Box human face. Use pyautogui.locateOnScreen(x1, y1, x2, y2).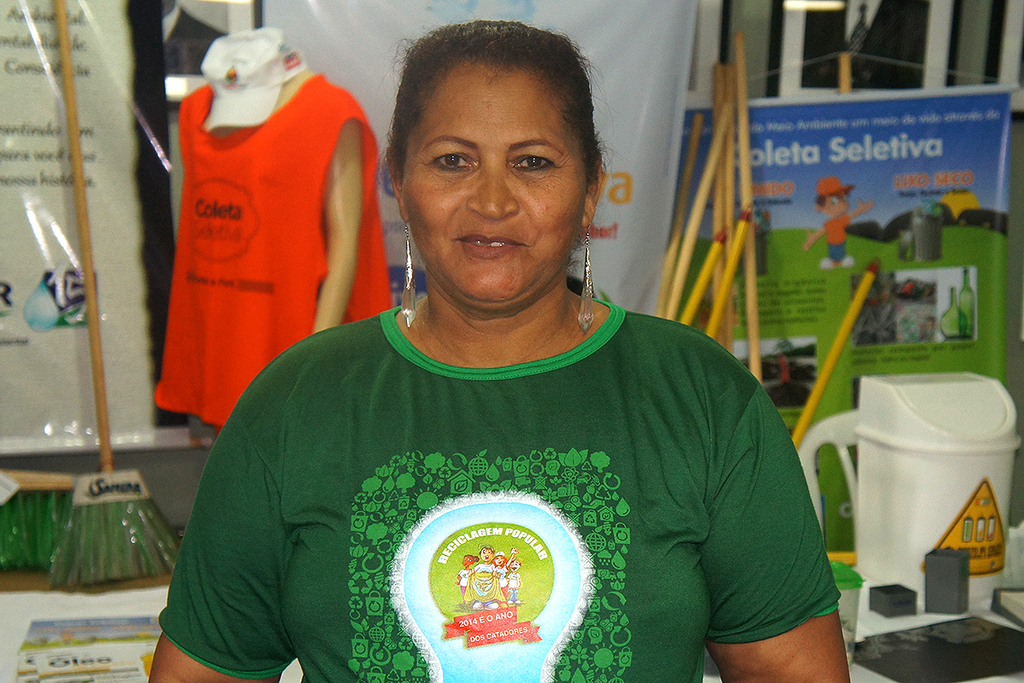
pyautogui.locateOnScreen(404, 73, 591, 307).
